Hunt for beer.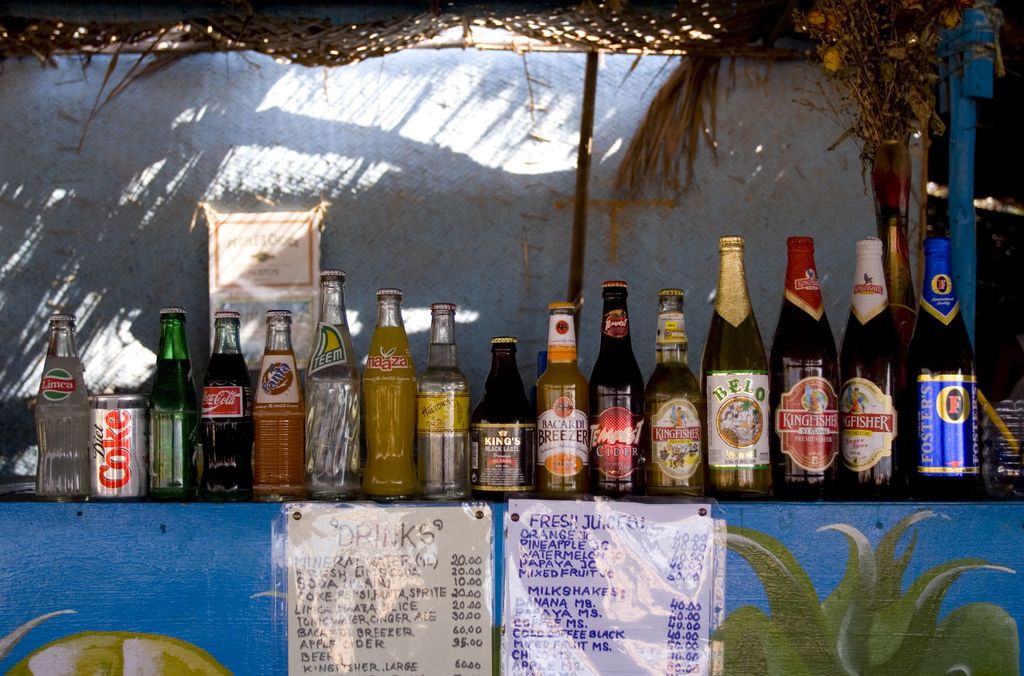
Hunted down at 652,290,701,504.
